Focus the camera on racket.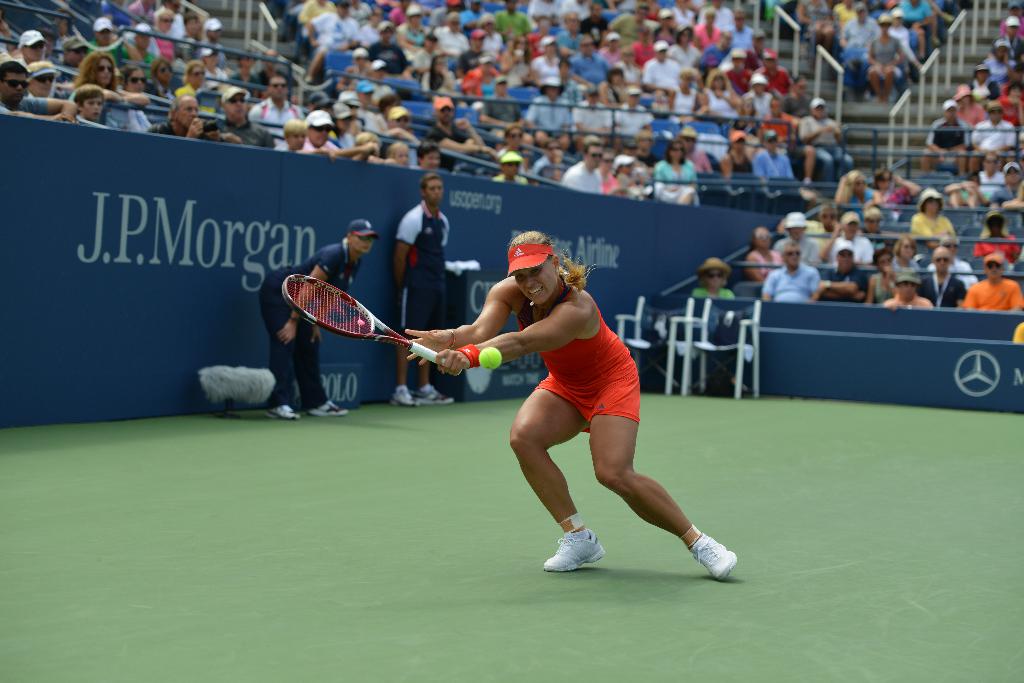
Focus region: locate(285, 273, 463, 374).
